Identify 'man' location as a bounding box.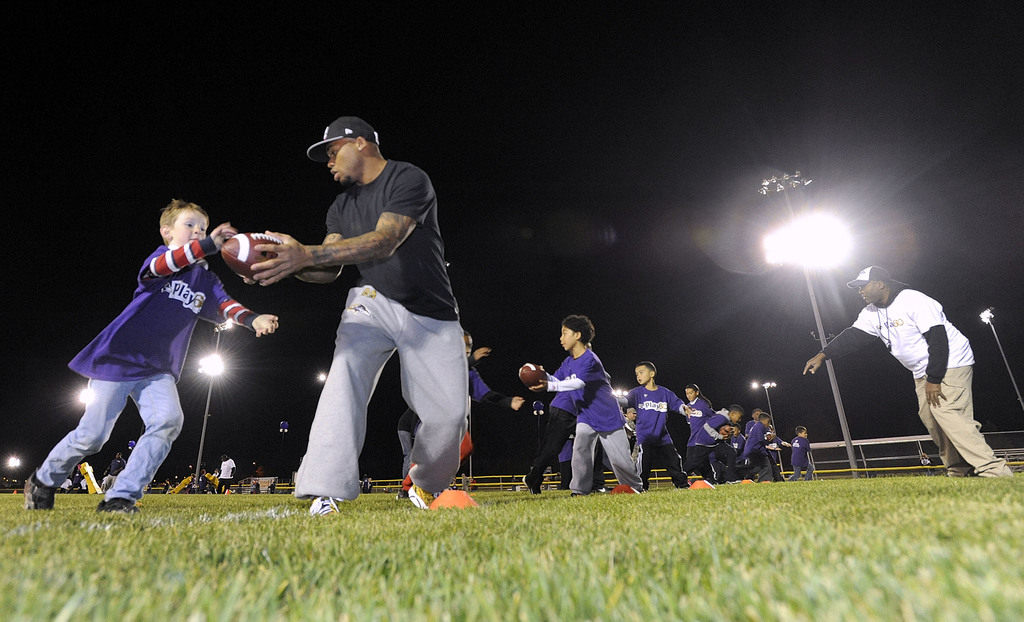
241, 114, 464, 522.
